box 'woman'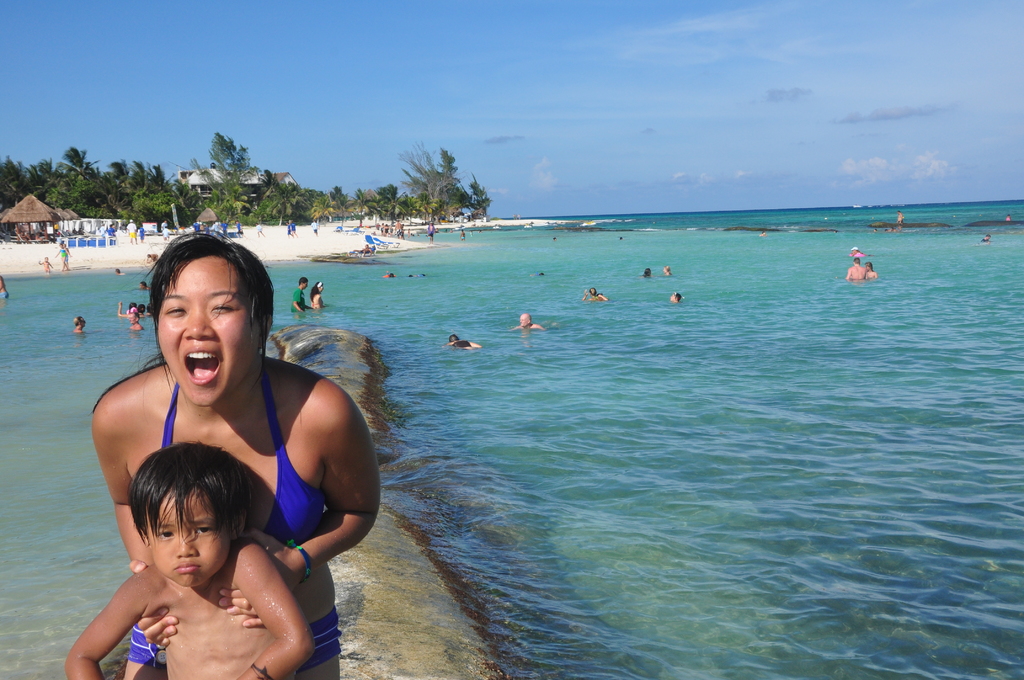
region(92, 233, 380, 679)
